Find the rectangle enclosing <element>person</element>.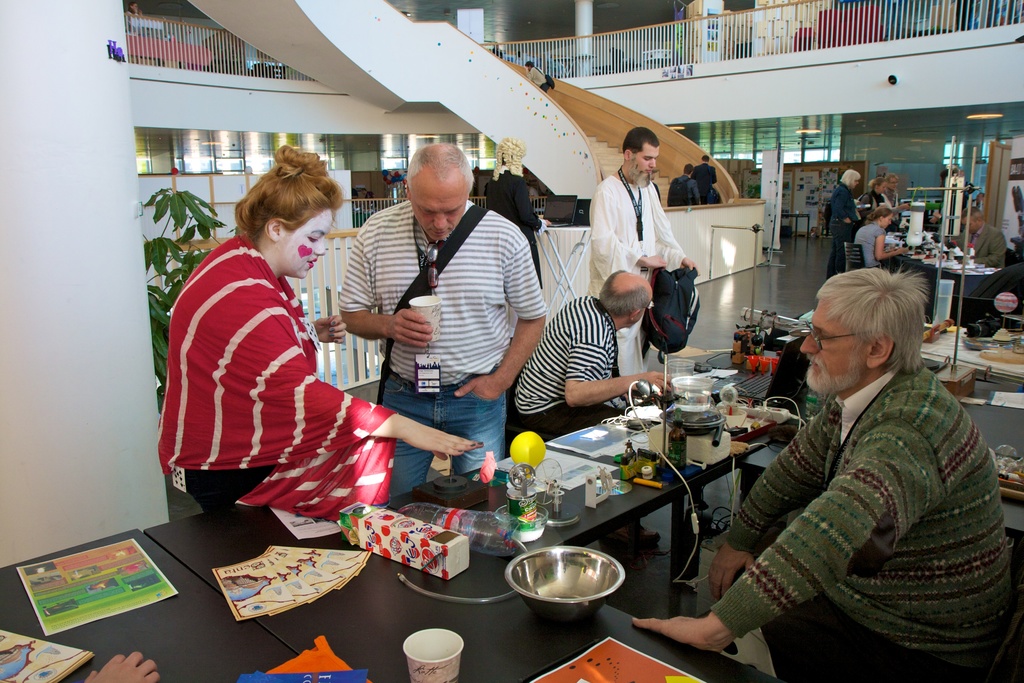
crop(822, 164, 860, 274).
